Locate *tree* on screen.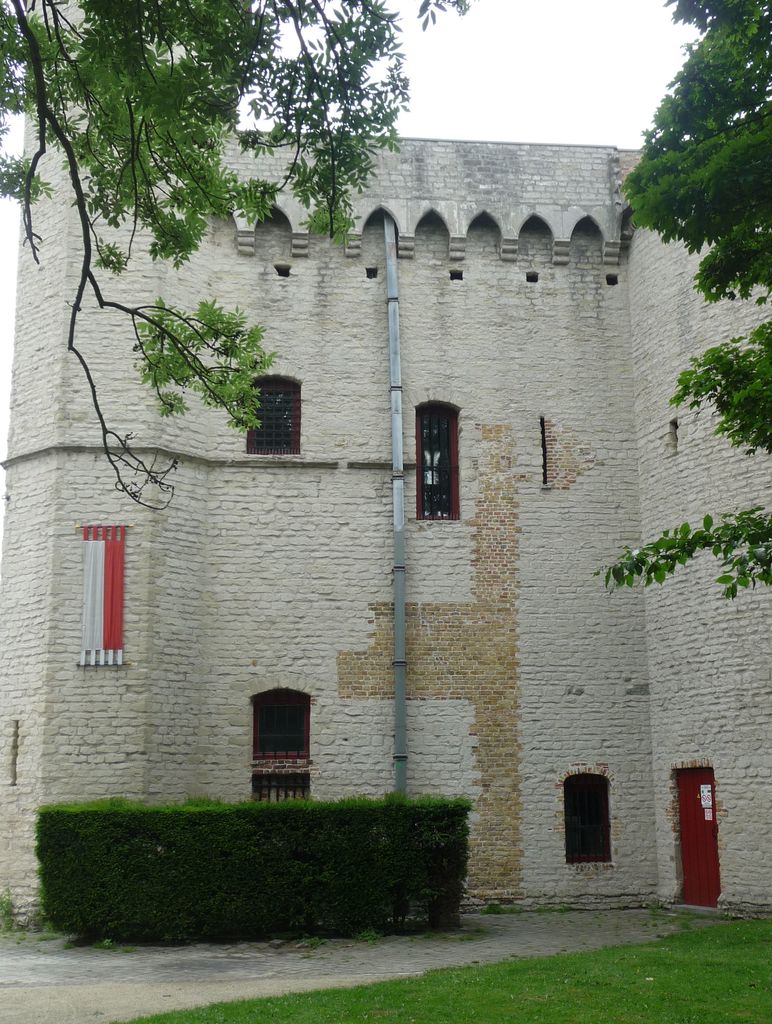
On screen at select_region(592, 0, 771, 593).
